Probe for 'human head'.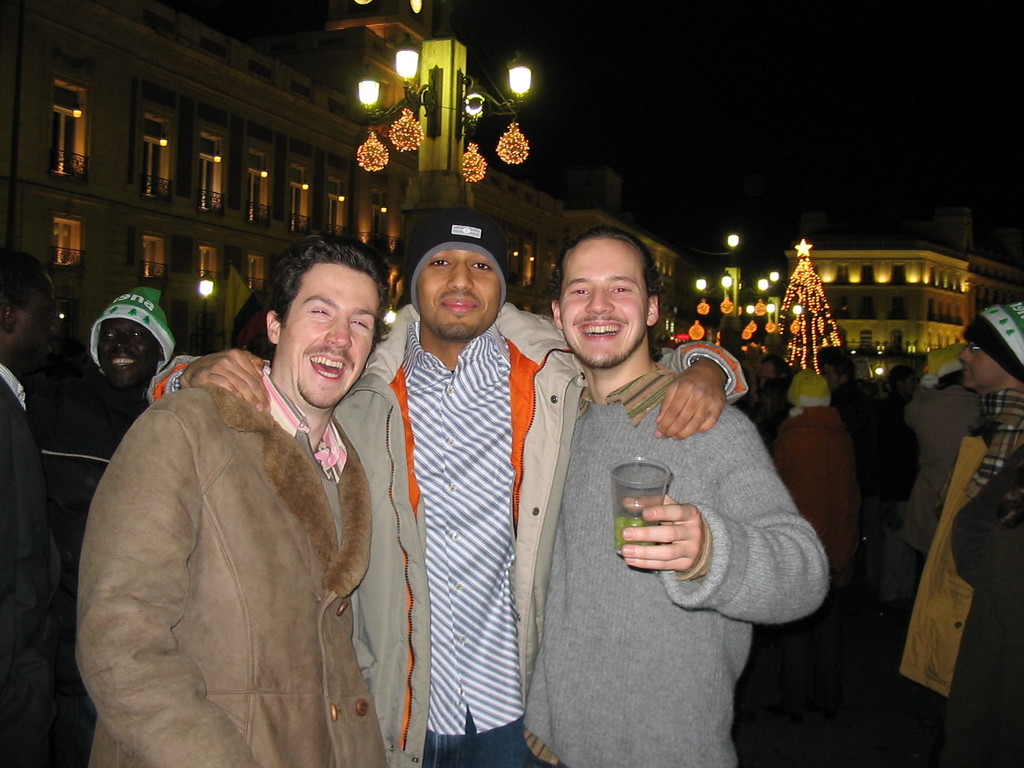
Probe result: x1=888, y1=363, x2=918, y2=405.
